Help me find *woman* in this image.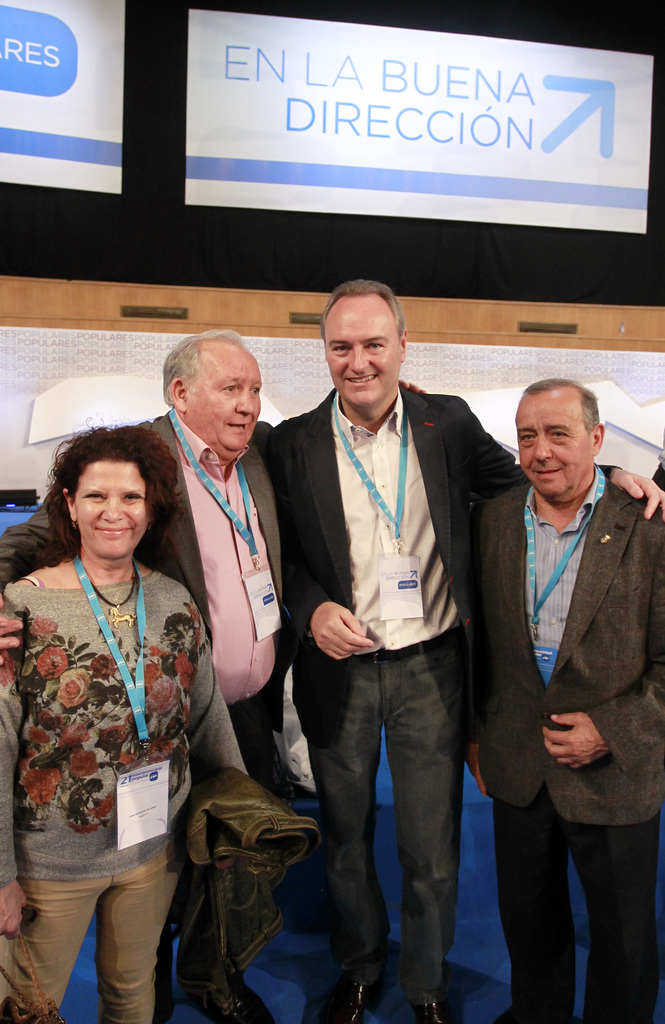
Found it: 0:413:249:1023.
